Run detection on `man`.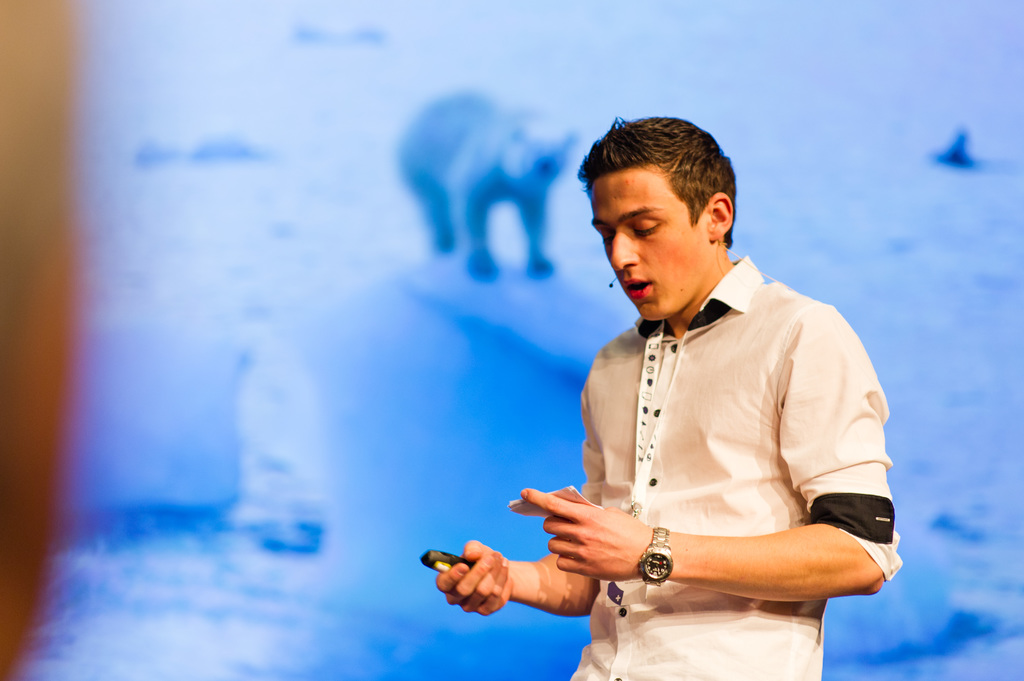
Result: x1=516 y1=101 x2=911 y2=680.
